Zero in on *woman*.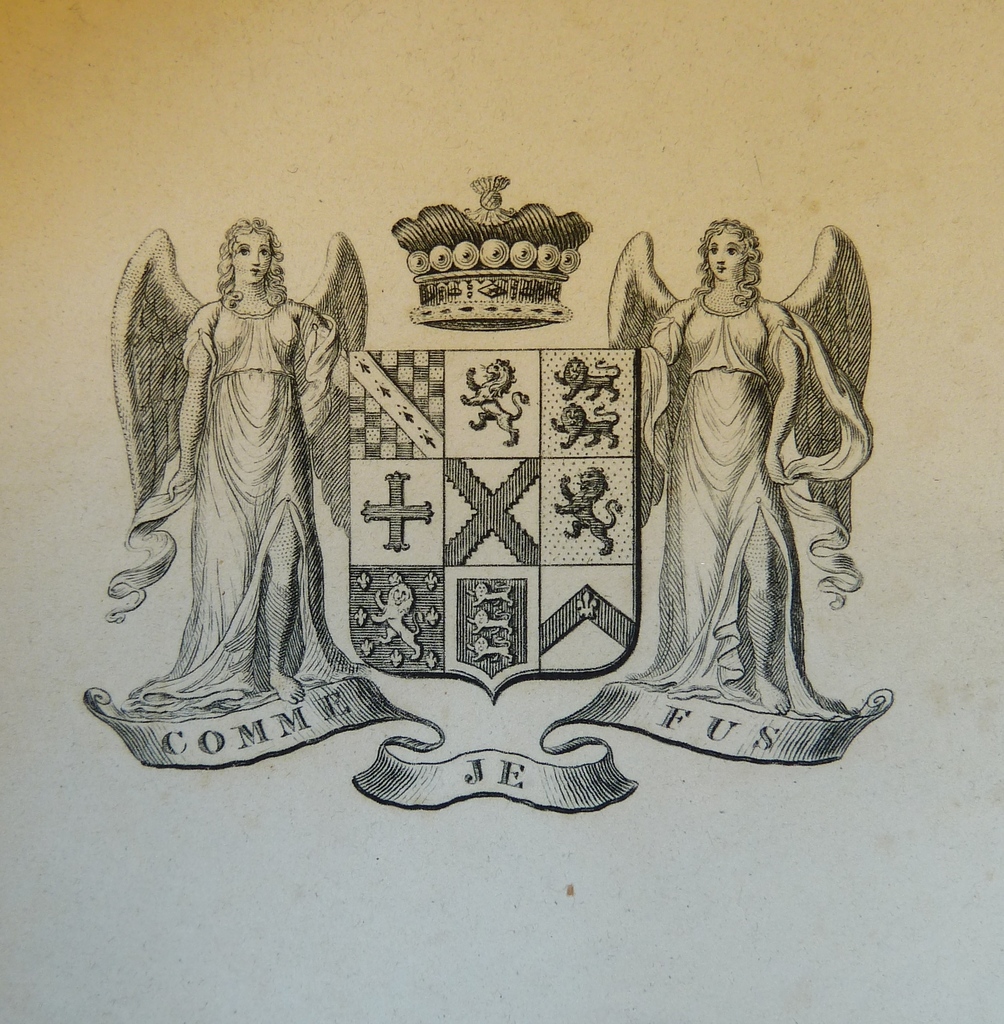
Zeroed in: box(611, 227, 873, 716).
